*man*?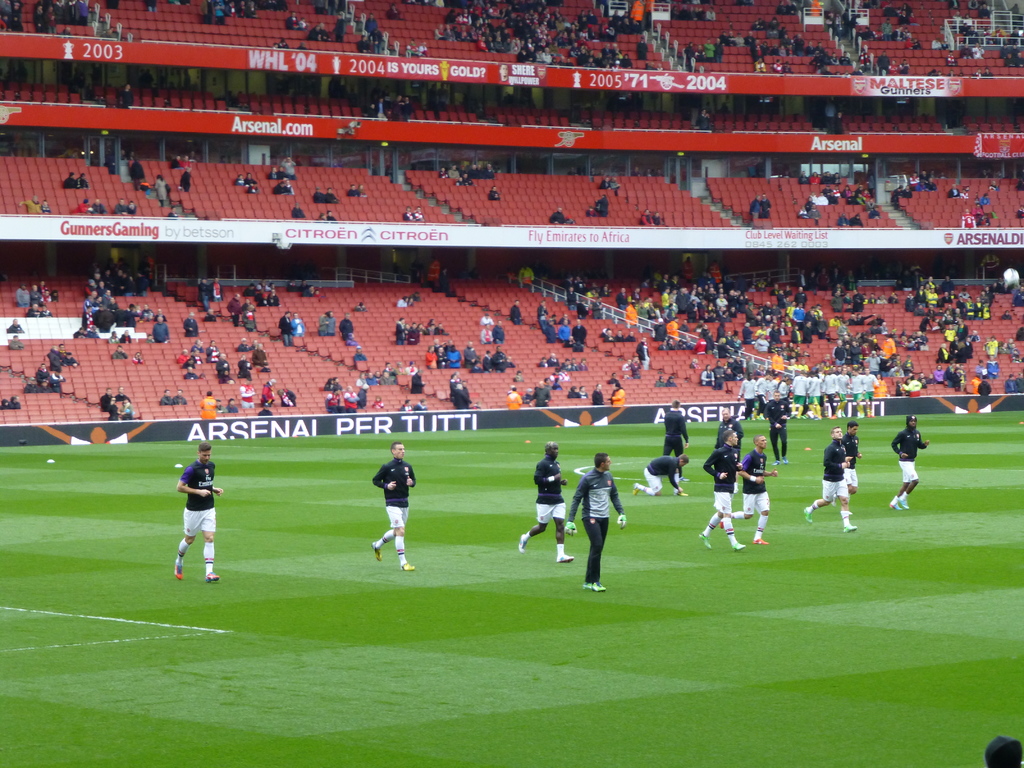
(100,392,116,420)
